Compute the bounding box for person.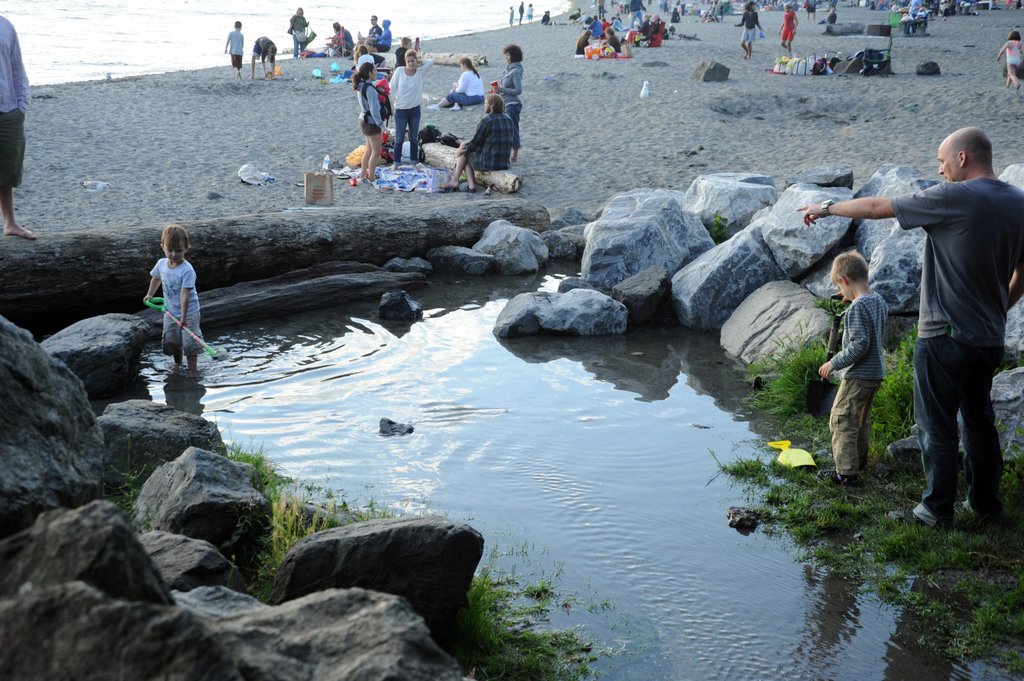
[874,0,884,10].
